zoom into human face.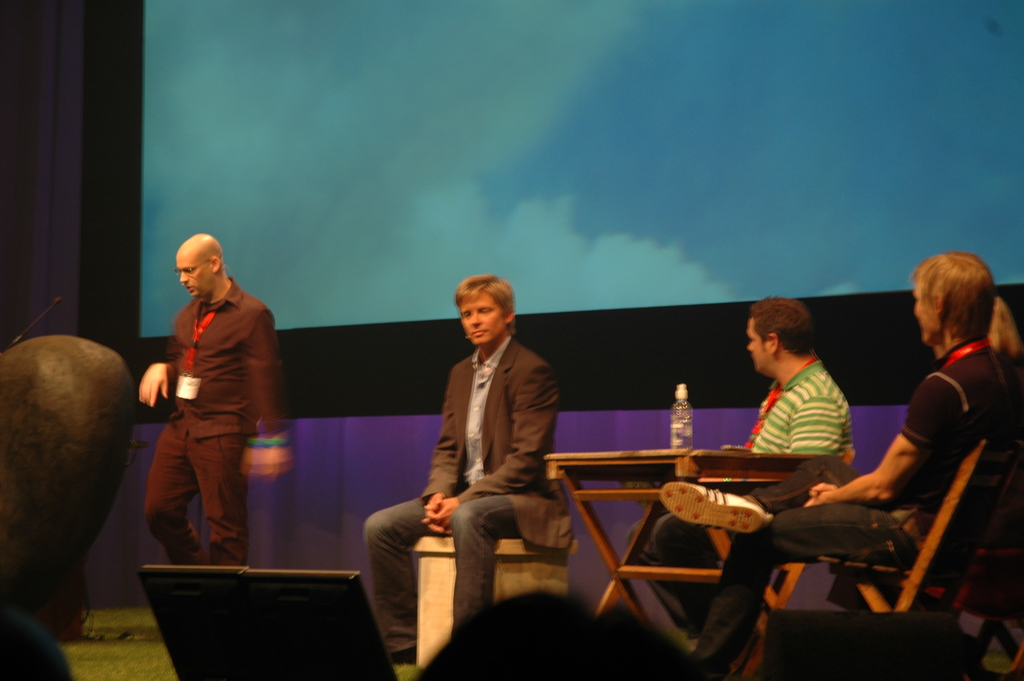
Zoom target: 459/291/504/341.
